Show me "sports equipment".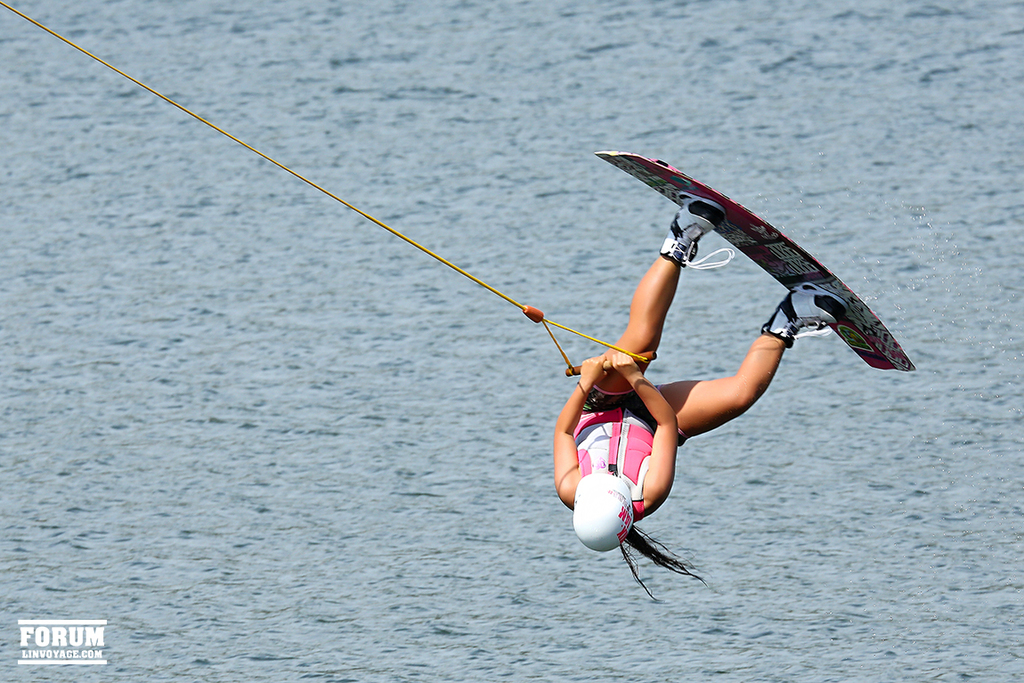
"sports equipment" is here: pyautogui.locateOnScreen(573, 477, 630, 550).
